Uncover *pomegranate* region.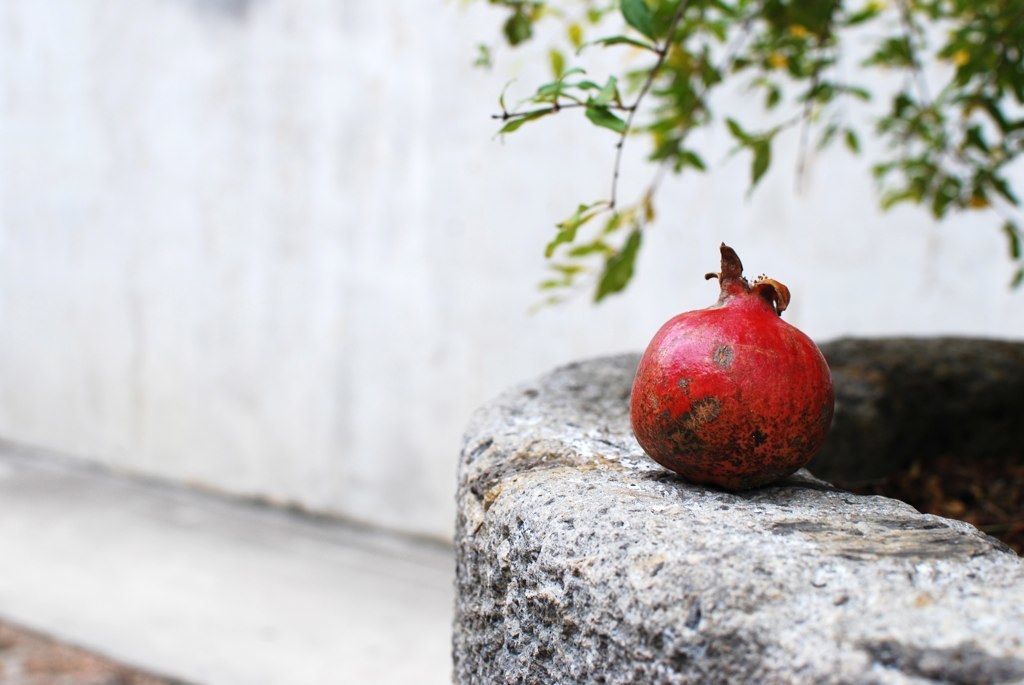
Uncovered: BBox(627, 239, 840, 491).
